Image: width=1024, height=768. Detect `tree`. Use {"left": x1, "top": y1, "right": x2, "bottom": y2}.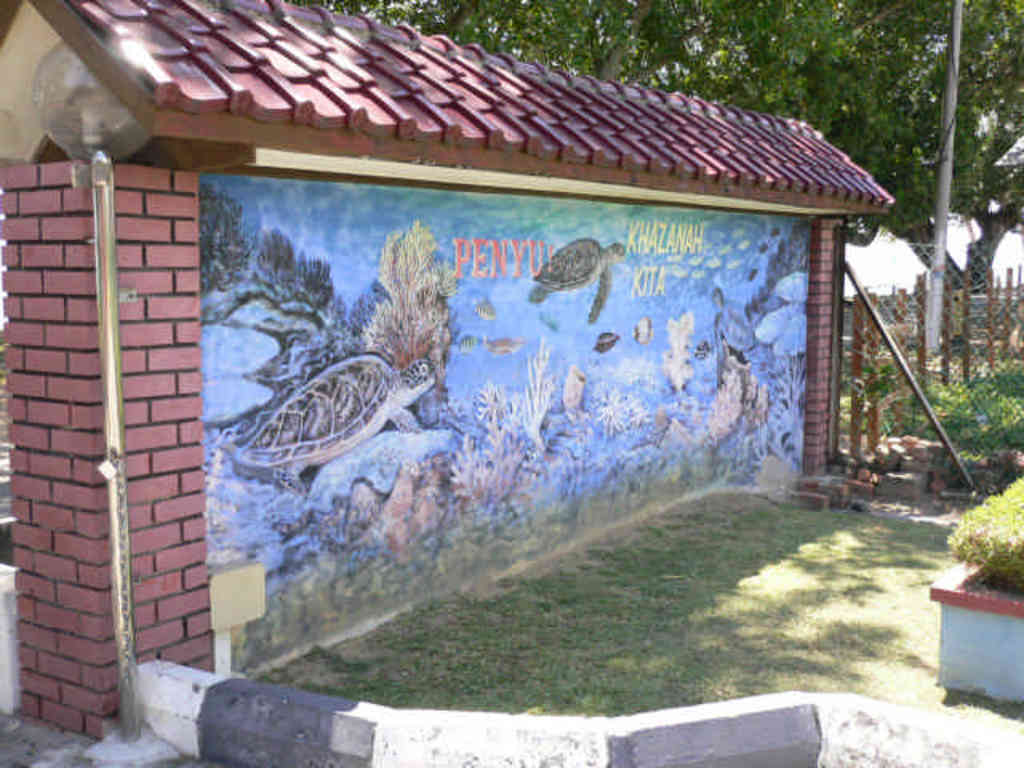
{"left": 808, "top": 0, "right": 1022, "bottom": 299}.
